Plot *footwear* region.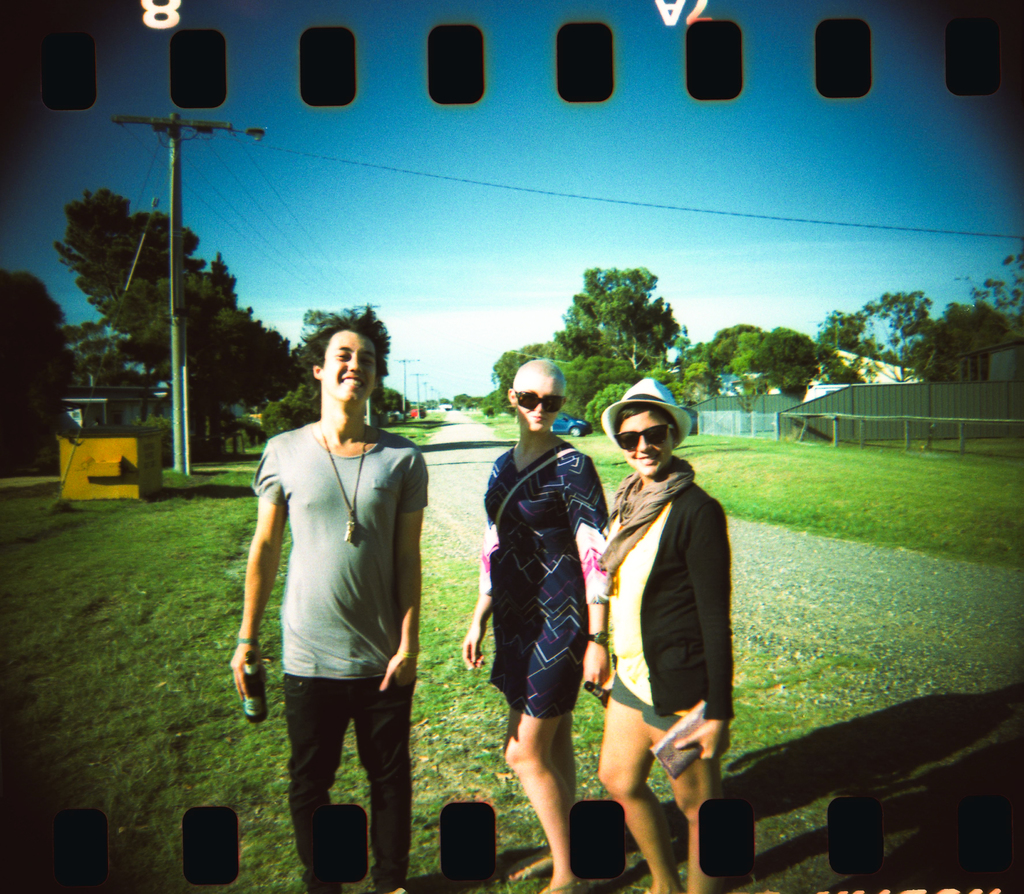
Plotted at l=506, t=849, r=555, b=881.
